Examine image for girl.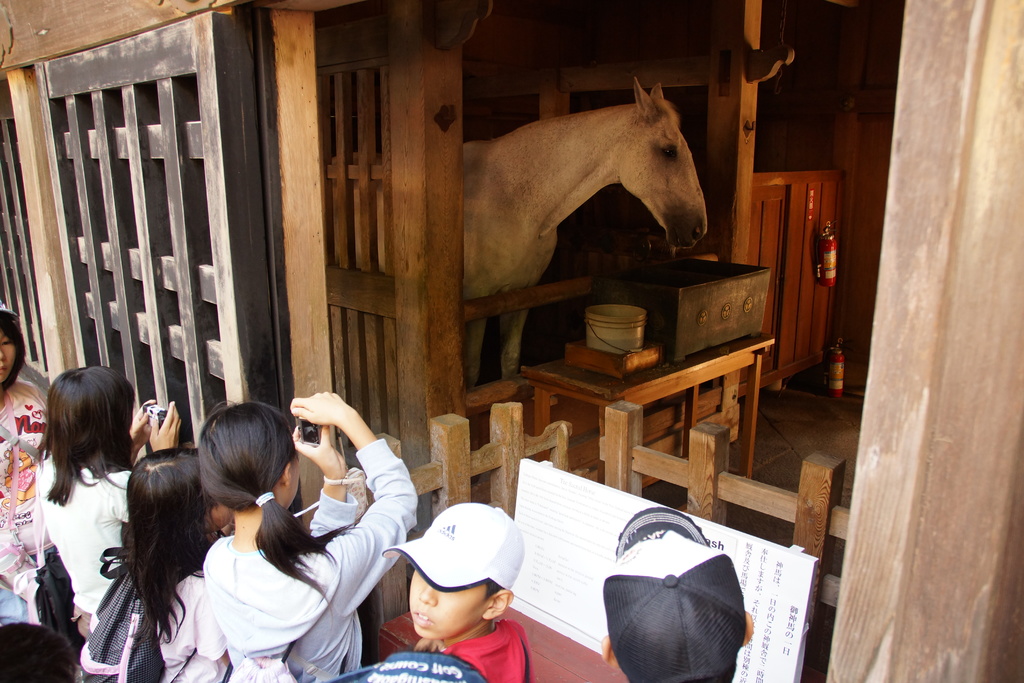
Examination result: l=35, t=365, r=181, b=642.
